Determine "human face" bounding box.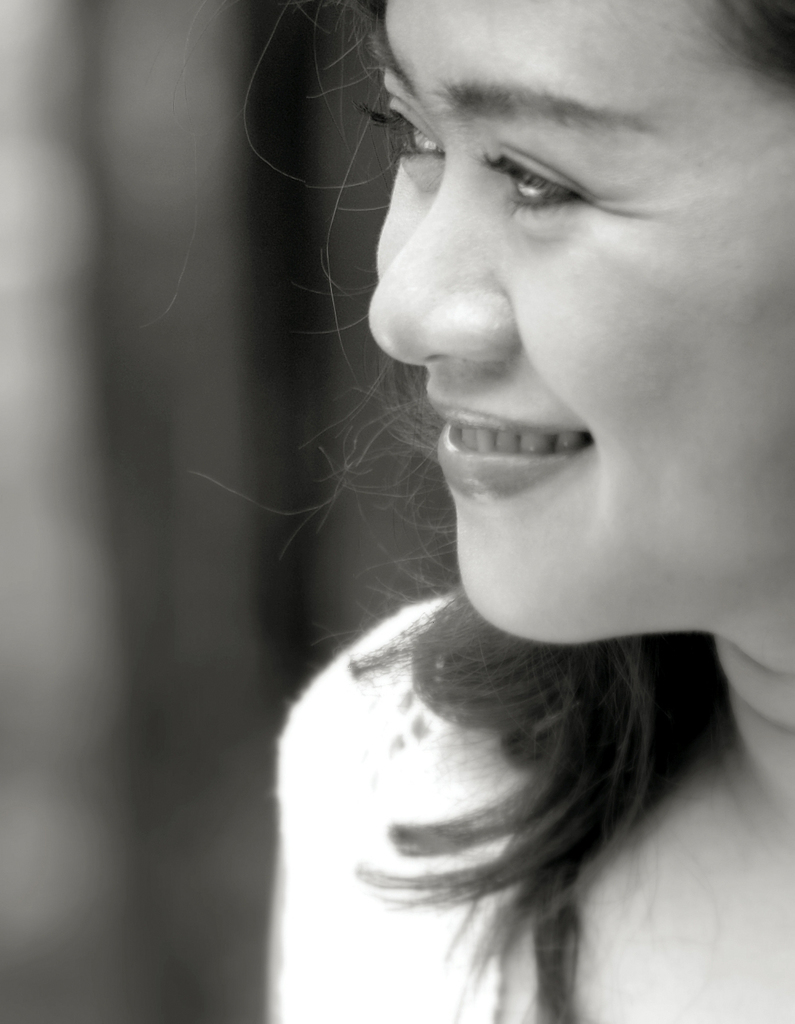
Determined: select_region(352, 0, 787, 663).
